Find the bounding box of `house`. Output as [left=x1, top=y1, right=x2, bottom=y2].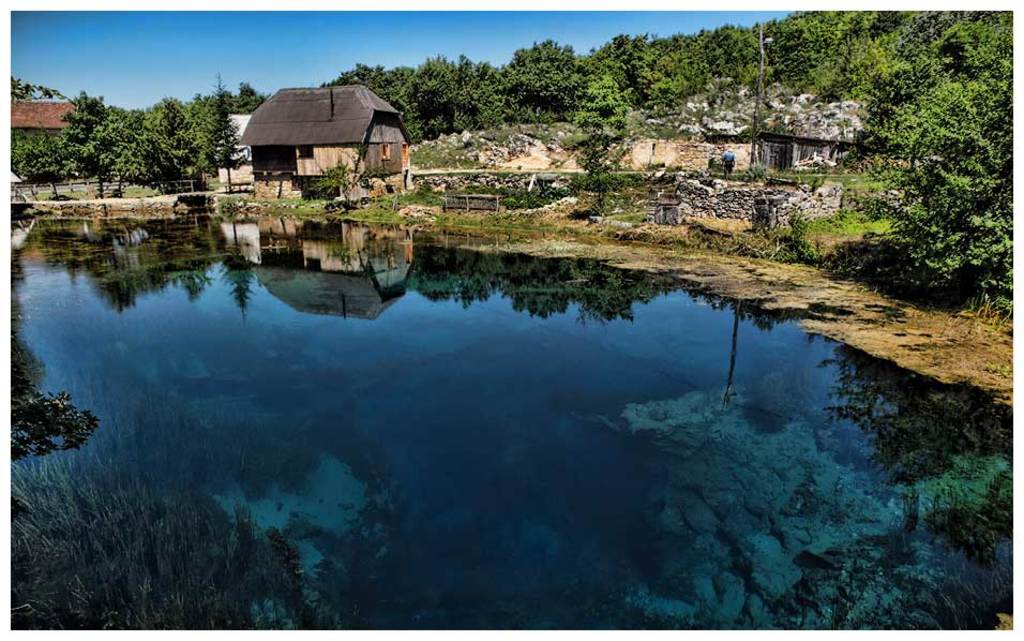
[left=236, top=73, right=404, bottom=195].
